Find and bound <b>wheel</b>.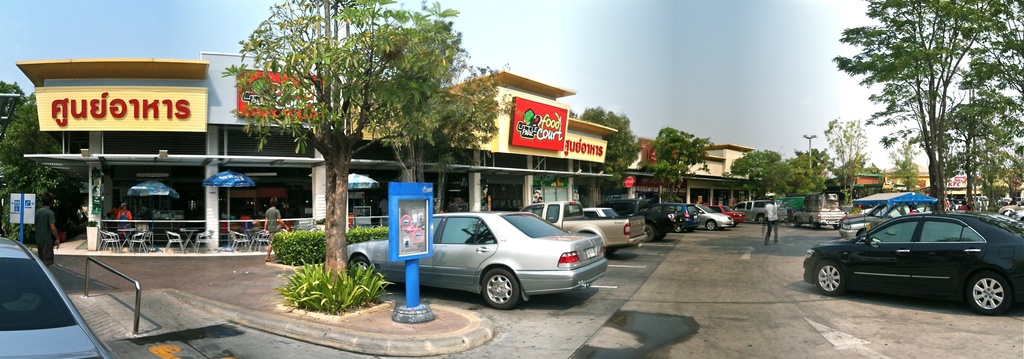
Bound: (x1=644, y1=223, x2=653, y2=244).
